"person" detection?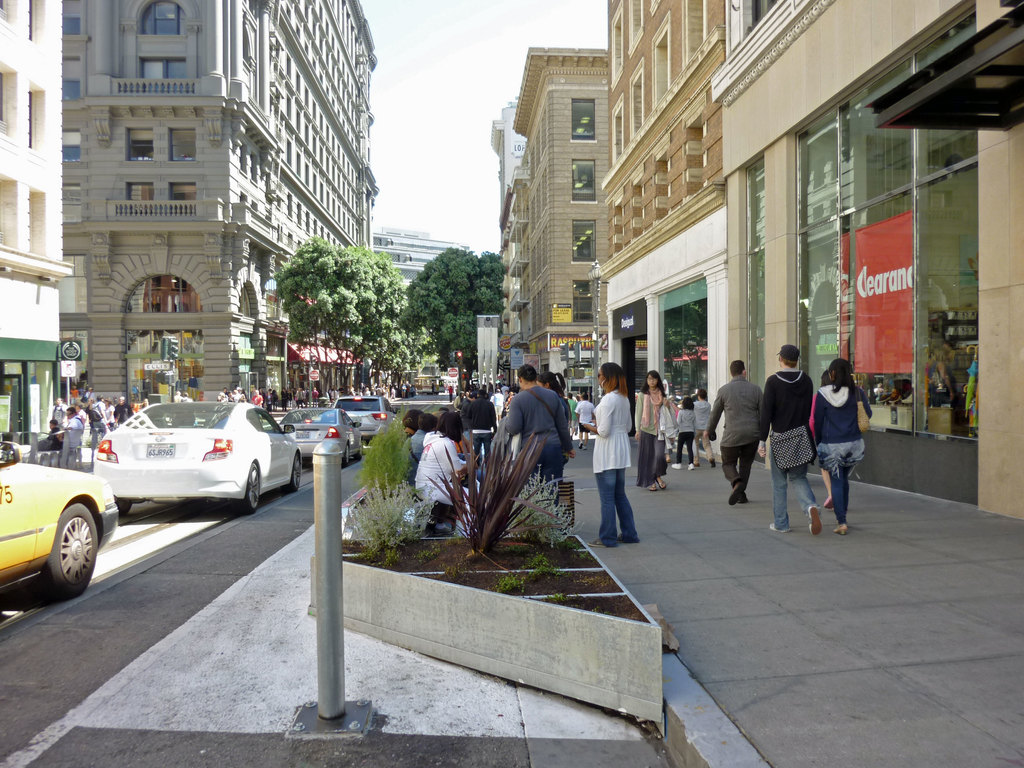
{"left": 72, "top": 376, "right": 85, "bottom": 404}
